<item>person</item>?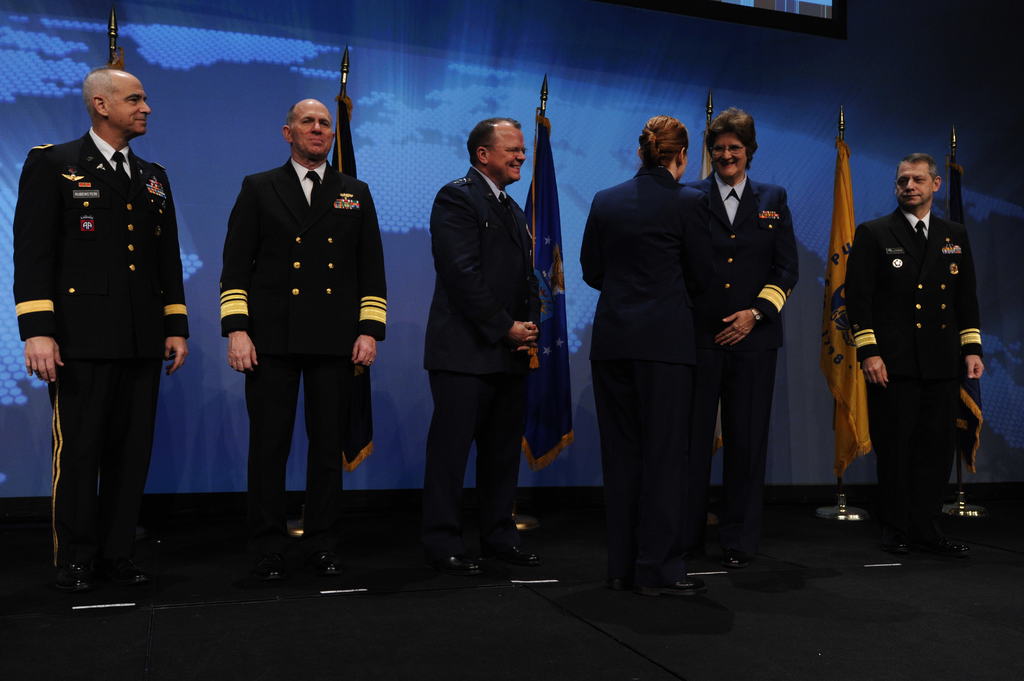
<region>13, 65, 190, 594</region>
